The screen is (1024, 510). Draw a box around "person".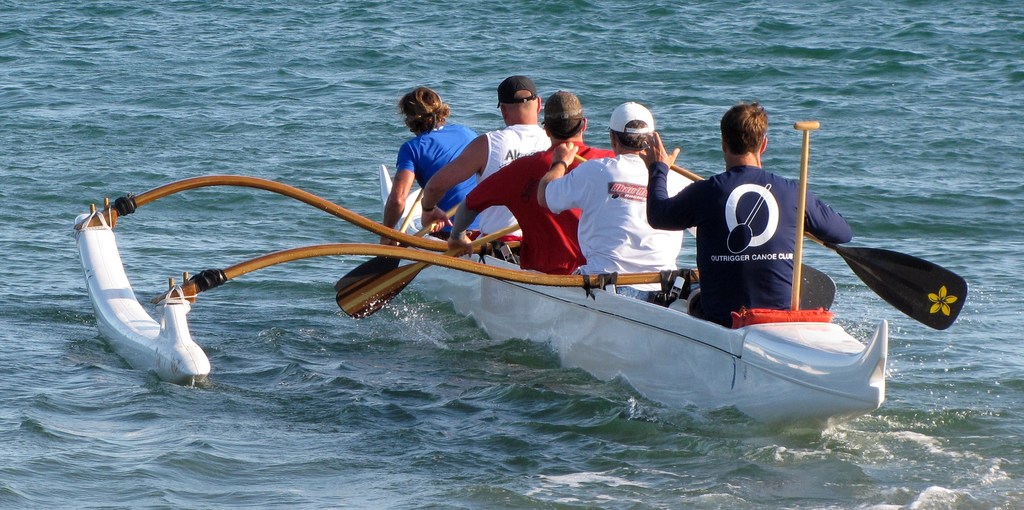
bbox(417, 78, 549, 252).
